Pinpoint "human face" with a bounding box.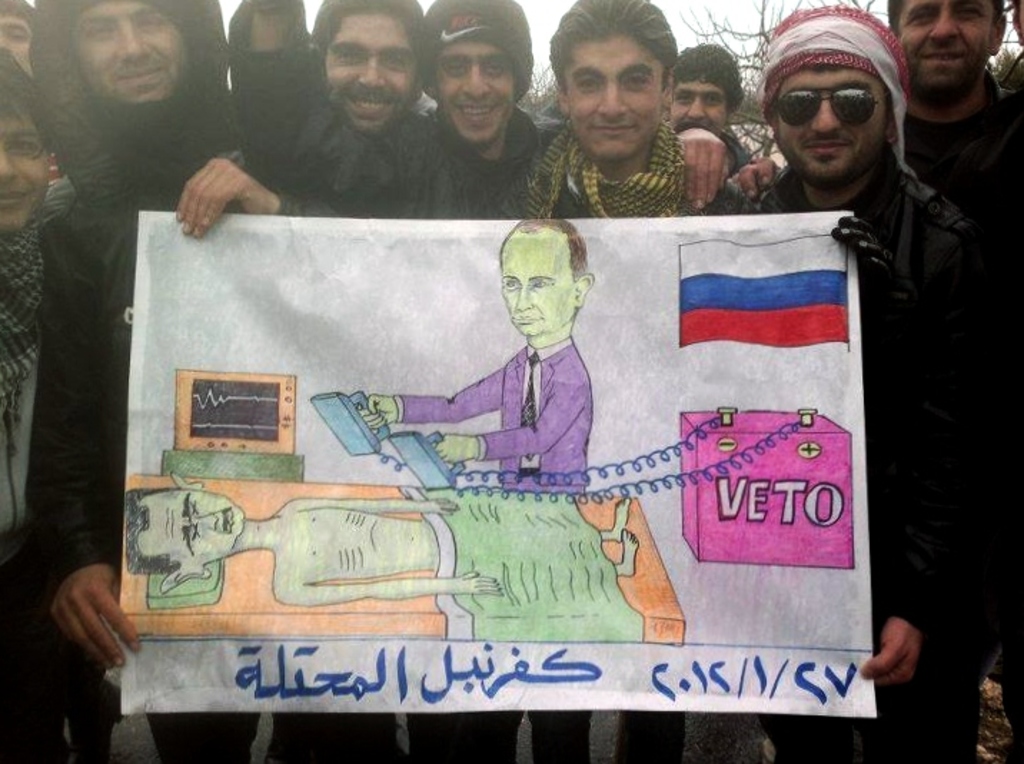
Rect(503, 230, 576, 336).
